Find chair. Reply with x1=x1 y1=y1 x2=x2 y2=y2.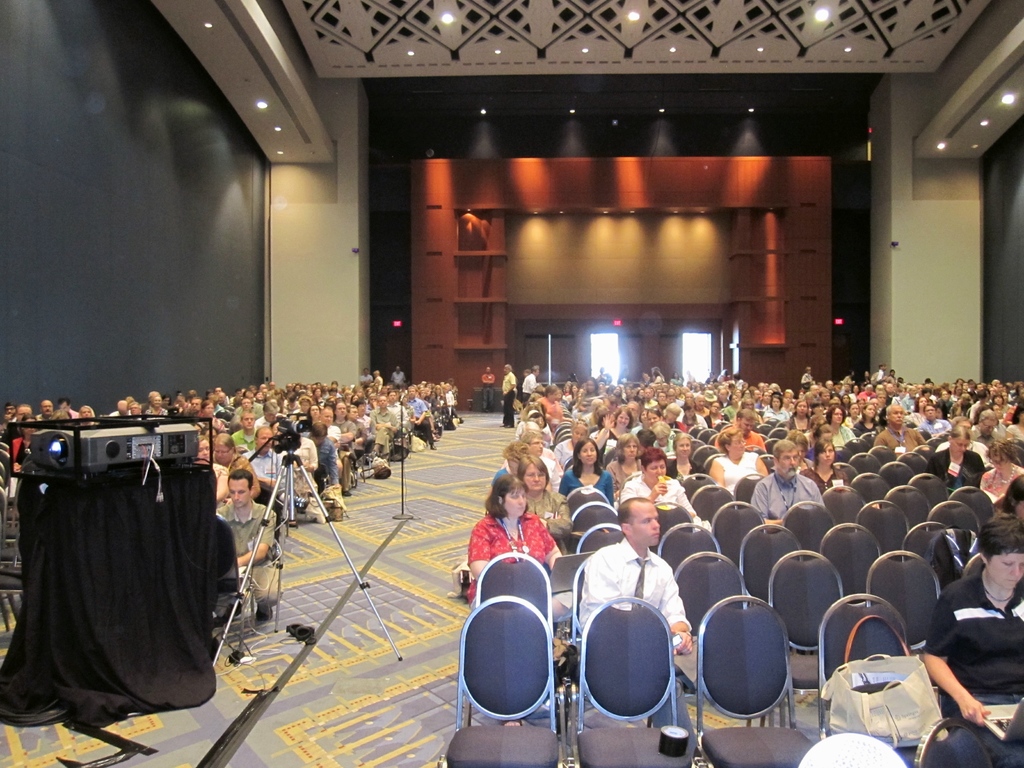
x1=916 y1=444 x2=935 y2=461.
